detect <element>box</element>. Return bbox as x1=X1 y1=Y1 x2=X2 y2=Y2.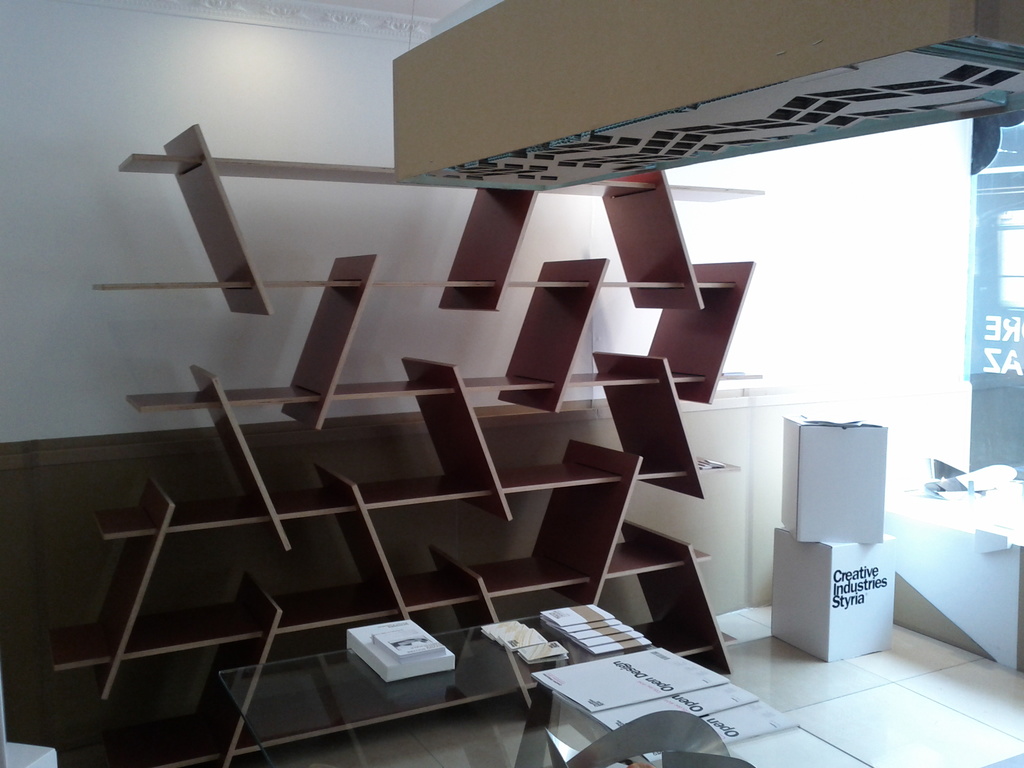
x1=347 y1=618 x2=456 y2=682.
